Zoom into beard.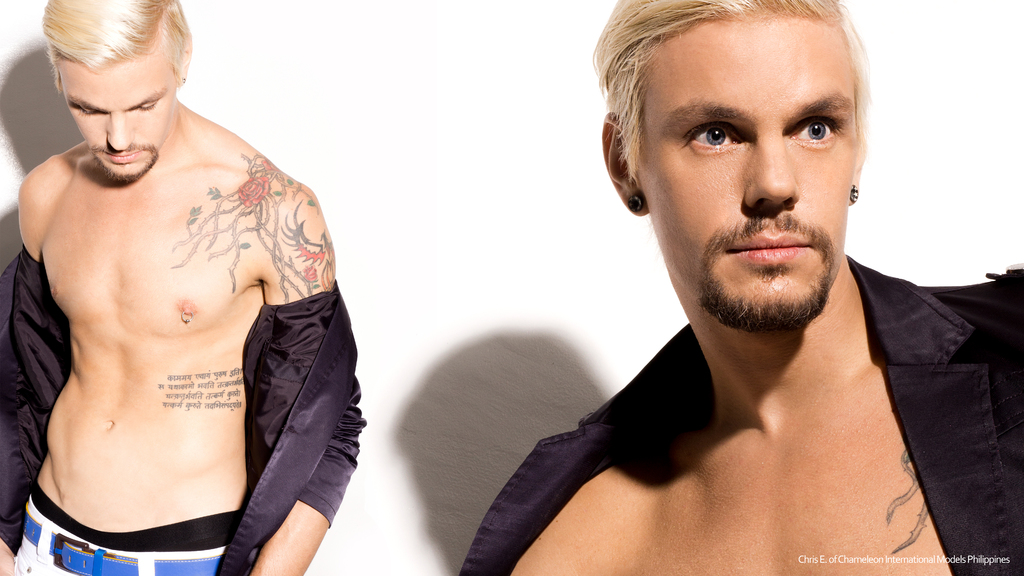
Zoom target: 90:144:159:183.
